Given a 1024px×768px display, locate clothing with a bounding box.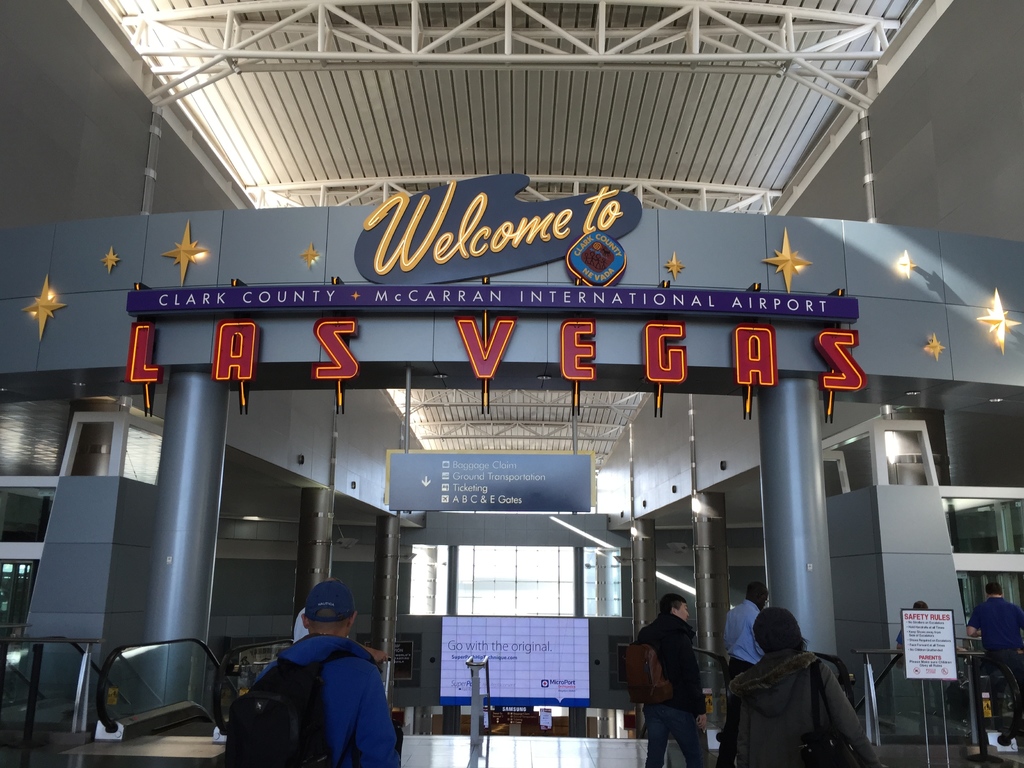
Located: bbox=(629, 616, 706, 767).
